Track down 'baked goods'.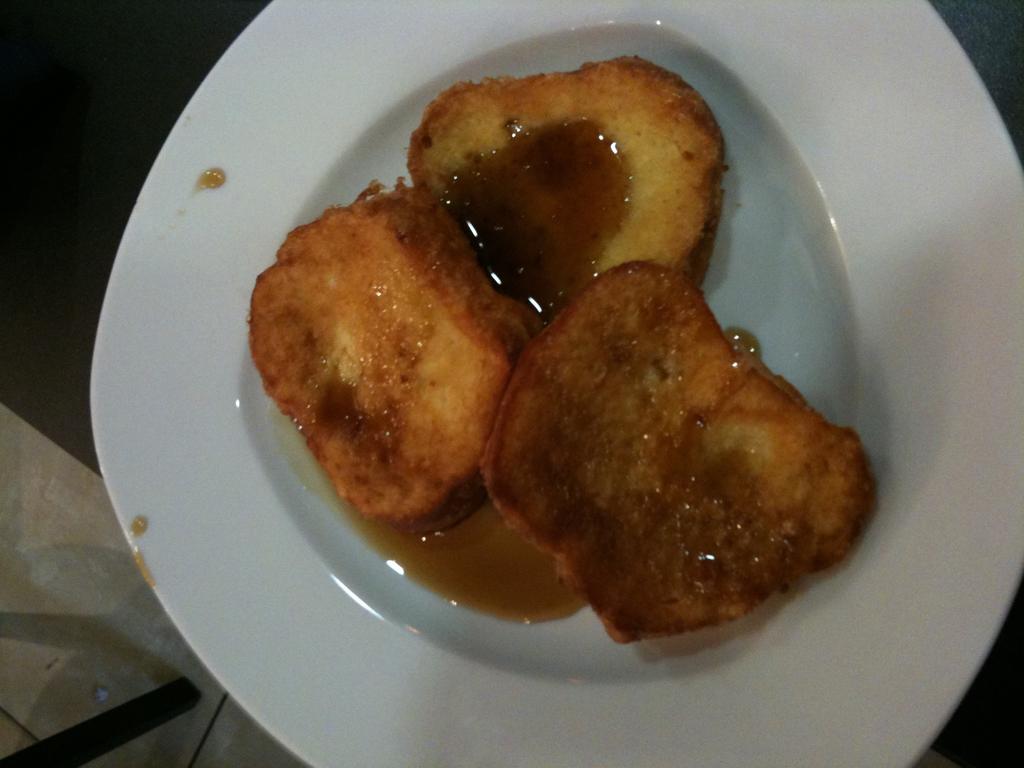
Tracked to bbox=[491, 250, 863, 654].
